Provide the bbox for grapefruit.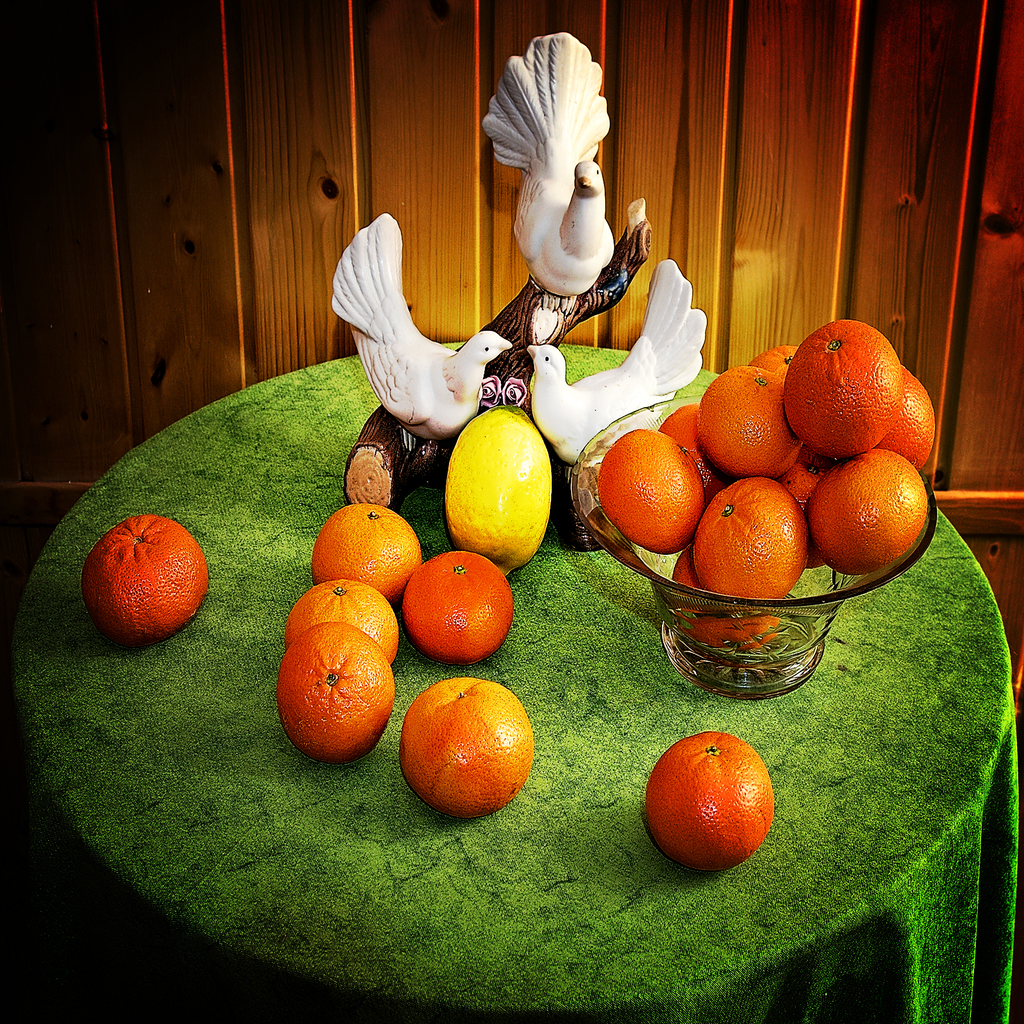
<box>641,732,779,872</box>.
